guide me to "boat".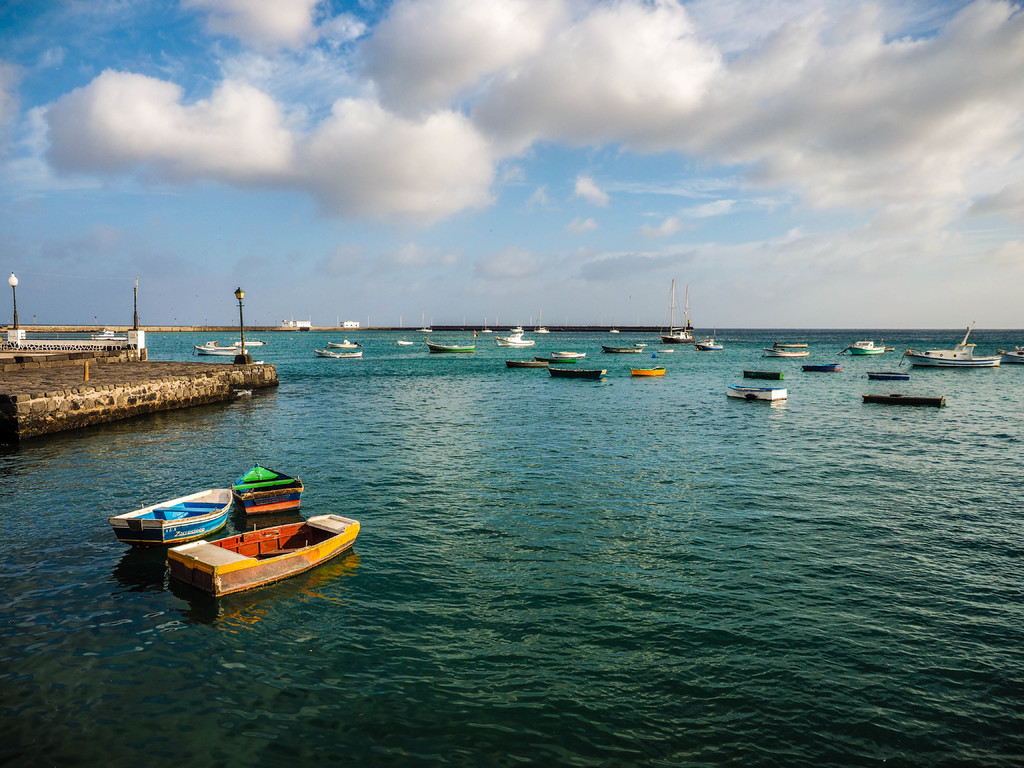
Guidance: 327/342/358/349.
